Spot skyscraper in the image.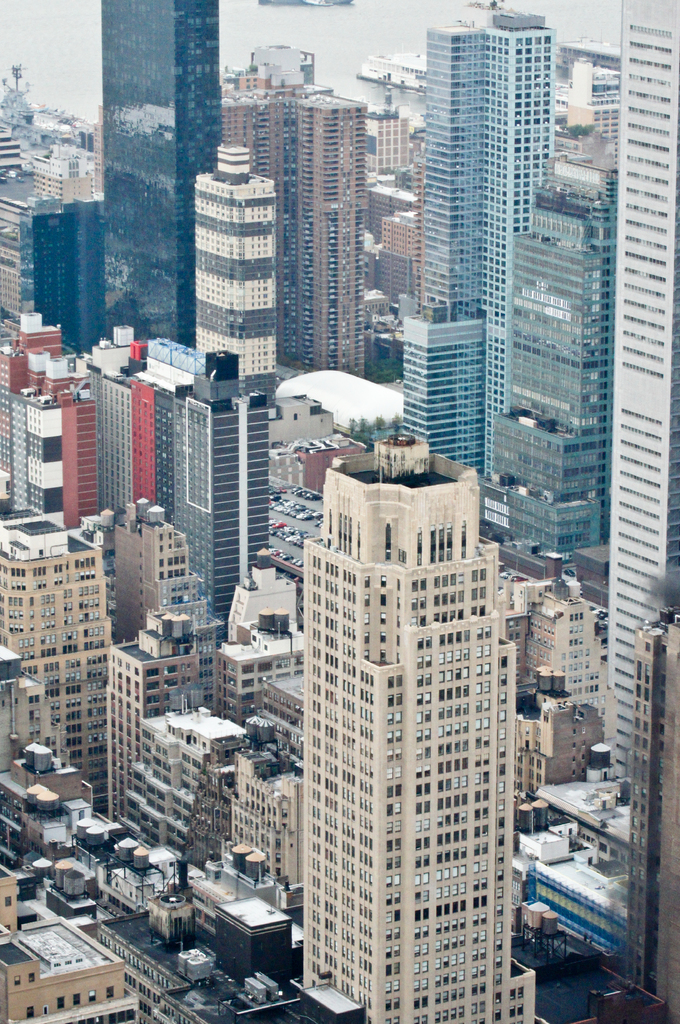
skyscraper found at 214:570:318:719.
